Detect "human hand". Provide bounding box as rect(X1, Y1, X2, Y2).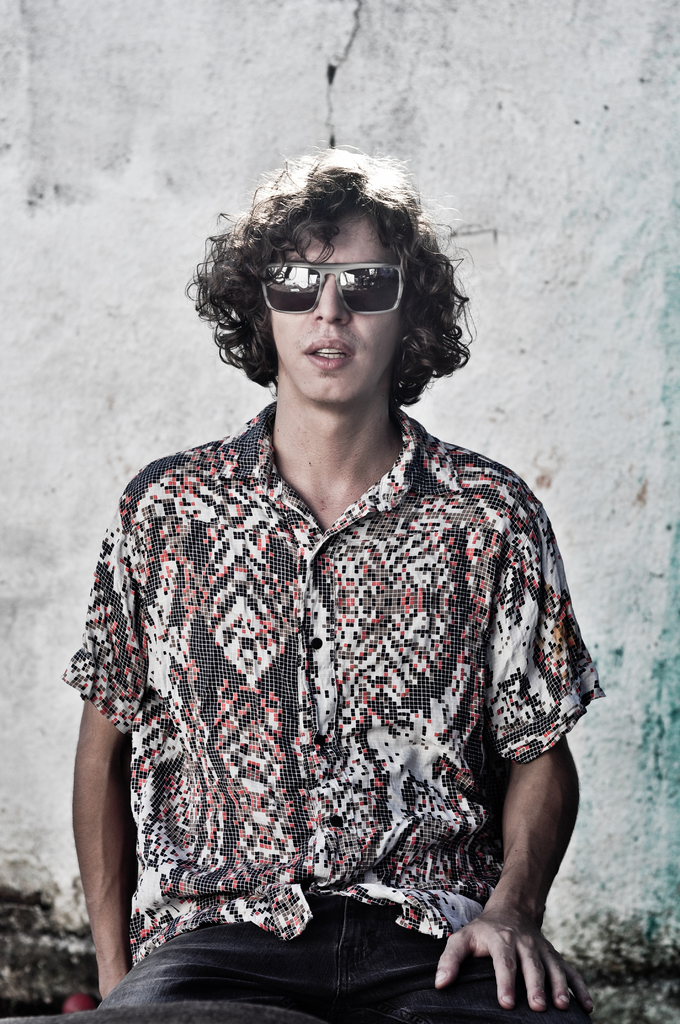
rect(441, 897, 585, 1011).
